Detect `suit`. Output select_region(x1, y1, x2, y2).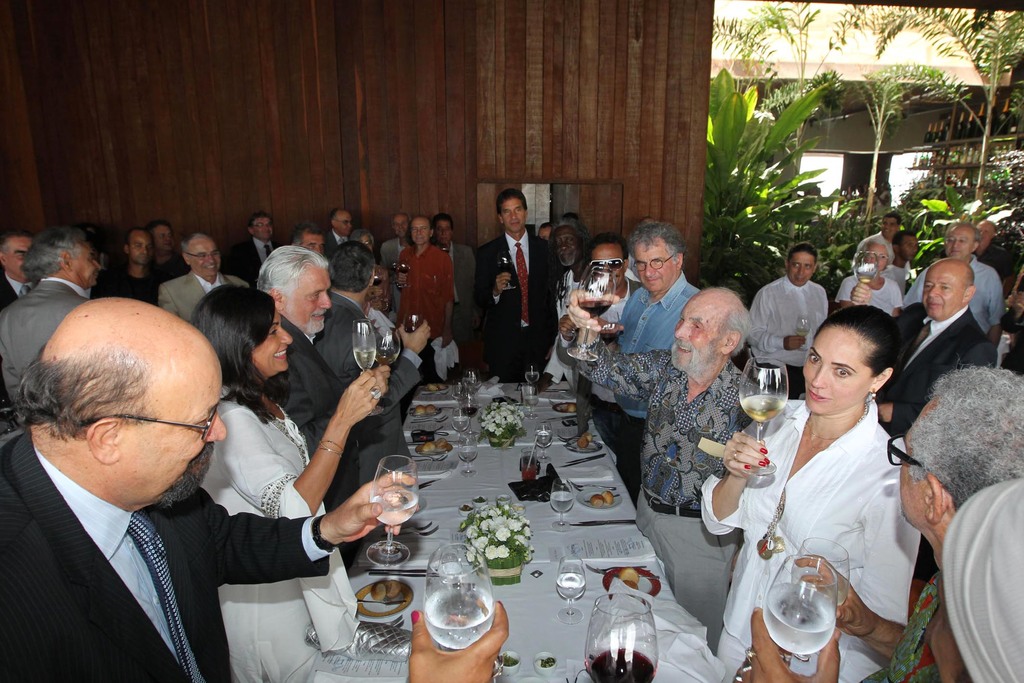
select_region(159, 270, 247, 322).
